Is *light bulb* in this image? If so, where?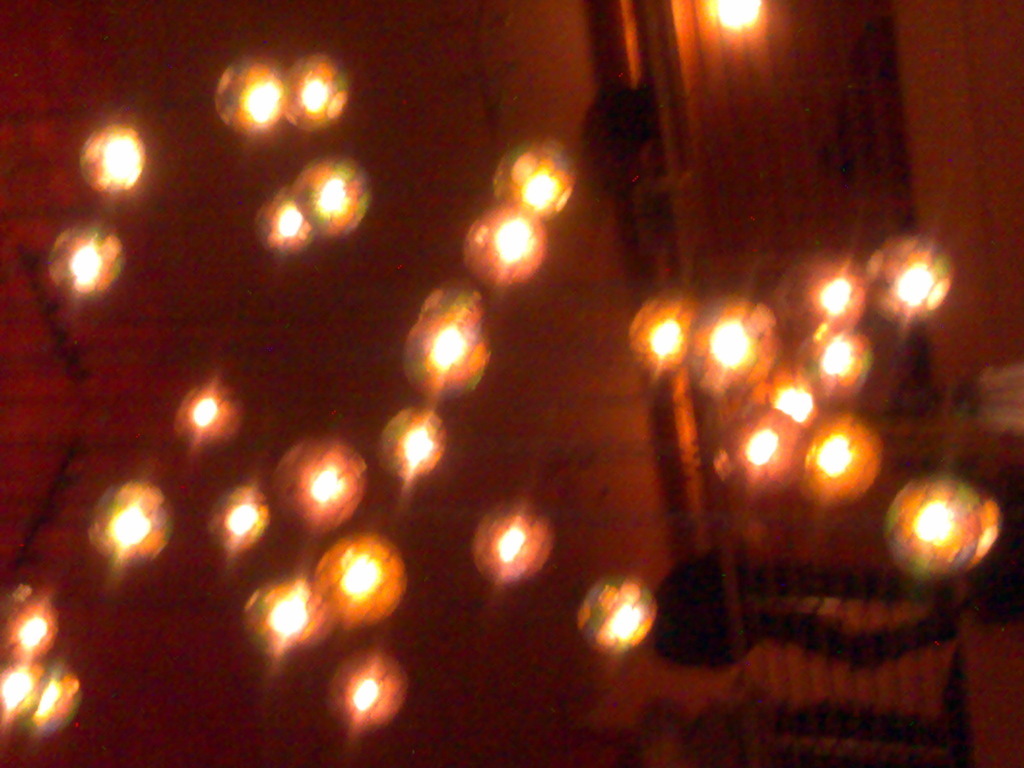
Yes, at BBox(38, 679, 61, 719).
